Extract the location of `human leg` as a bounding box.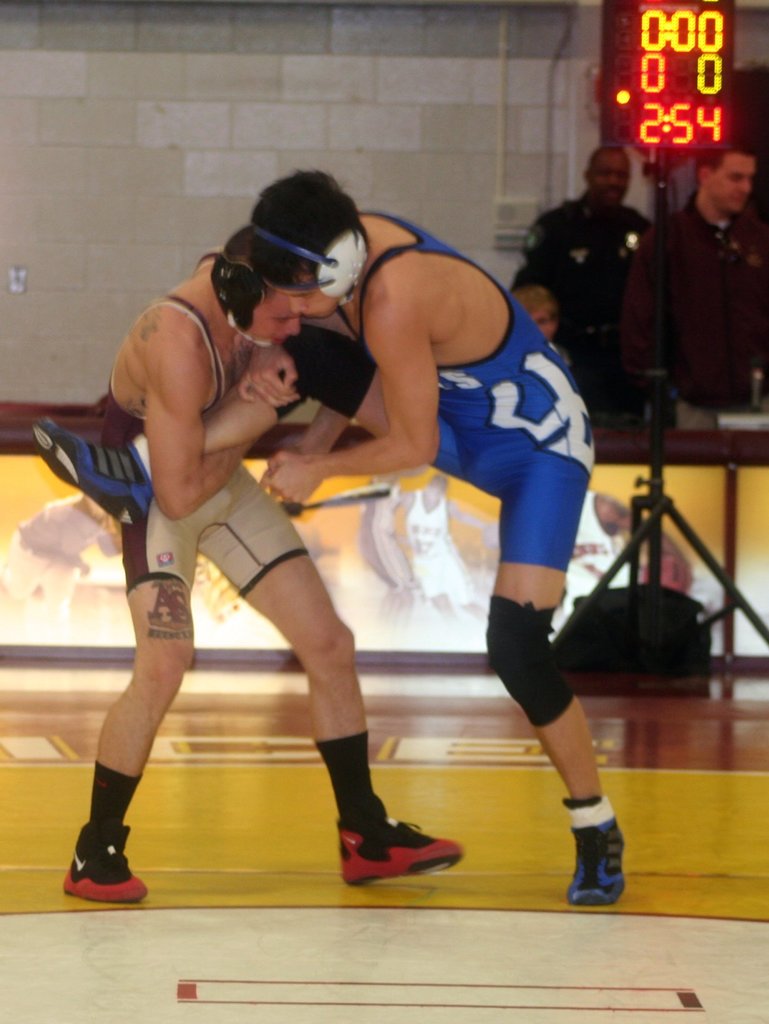
BBox(33, 328, 492, 538).
